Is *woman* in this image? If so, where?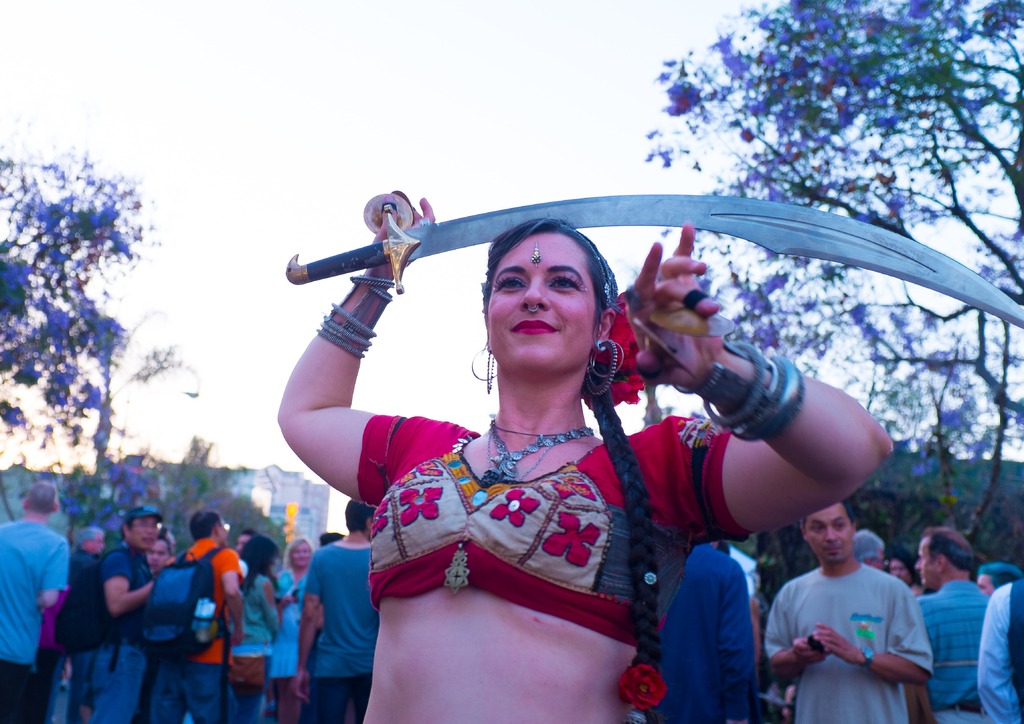
Yes, at [left=221, top=529, right=279, bottom=723].
